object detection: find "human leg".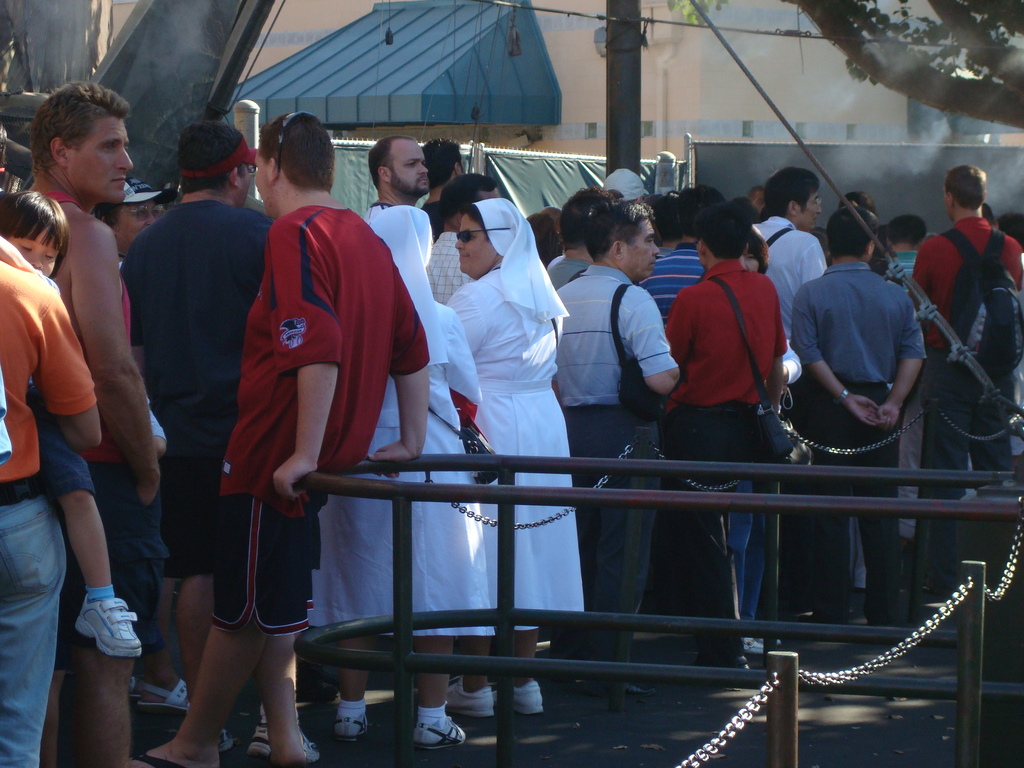
rect(266, 626, 307, 767).
